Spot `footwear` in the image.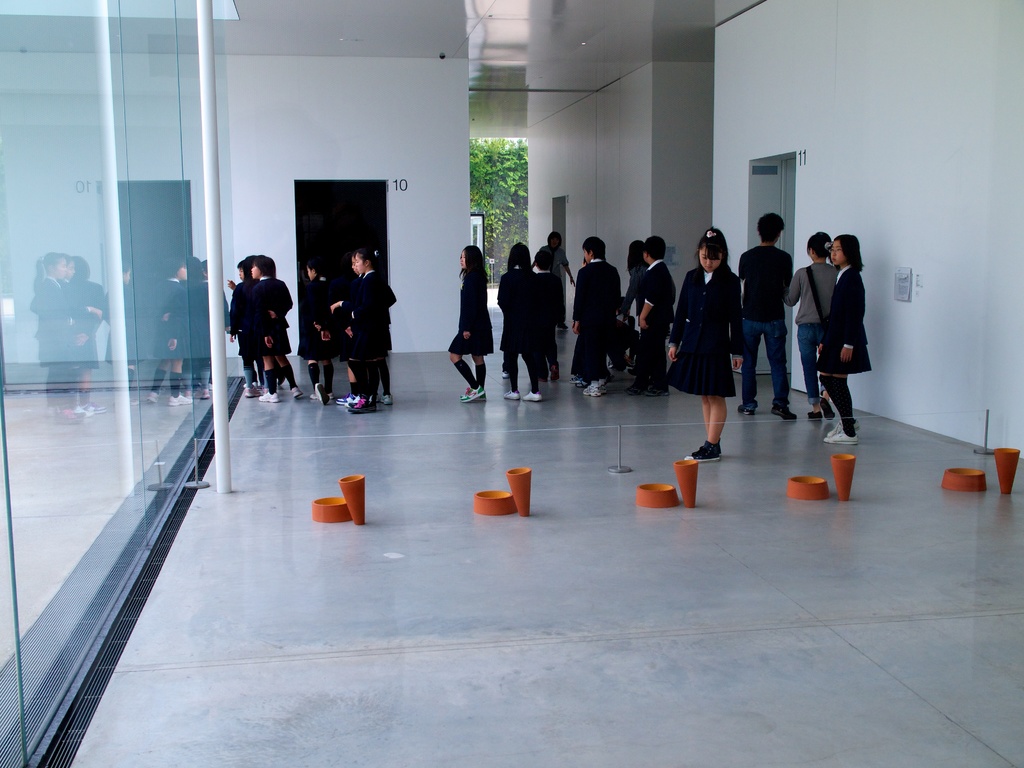
`footwear` found at rect(546, 352, 561, 383).
